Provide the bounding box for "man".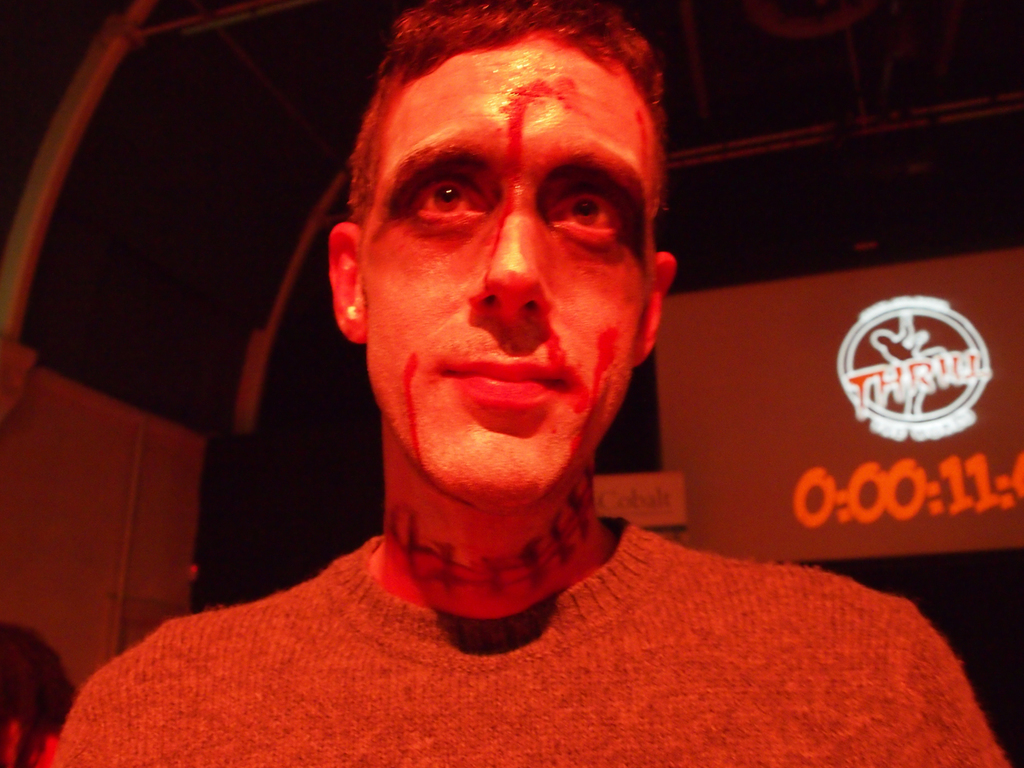
[54, 0, 1015, 767].
